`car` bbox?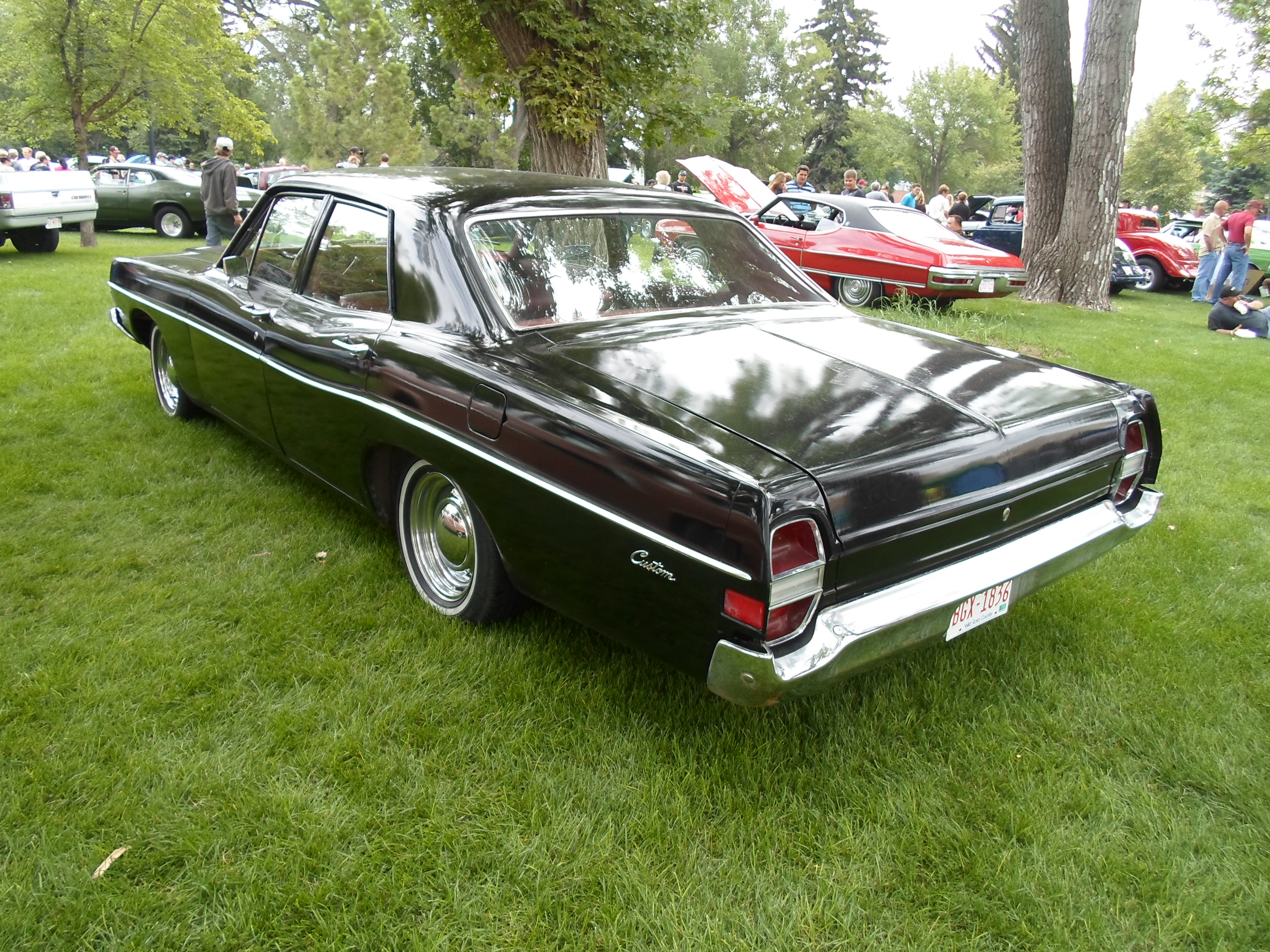
{"left": 41, "top": 62, "right": 406, "bottom": 245}
